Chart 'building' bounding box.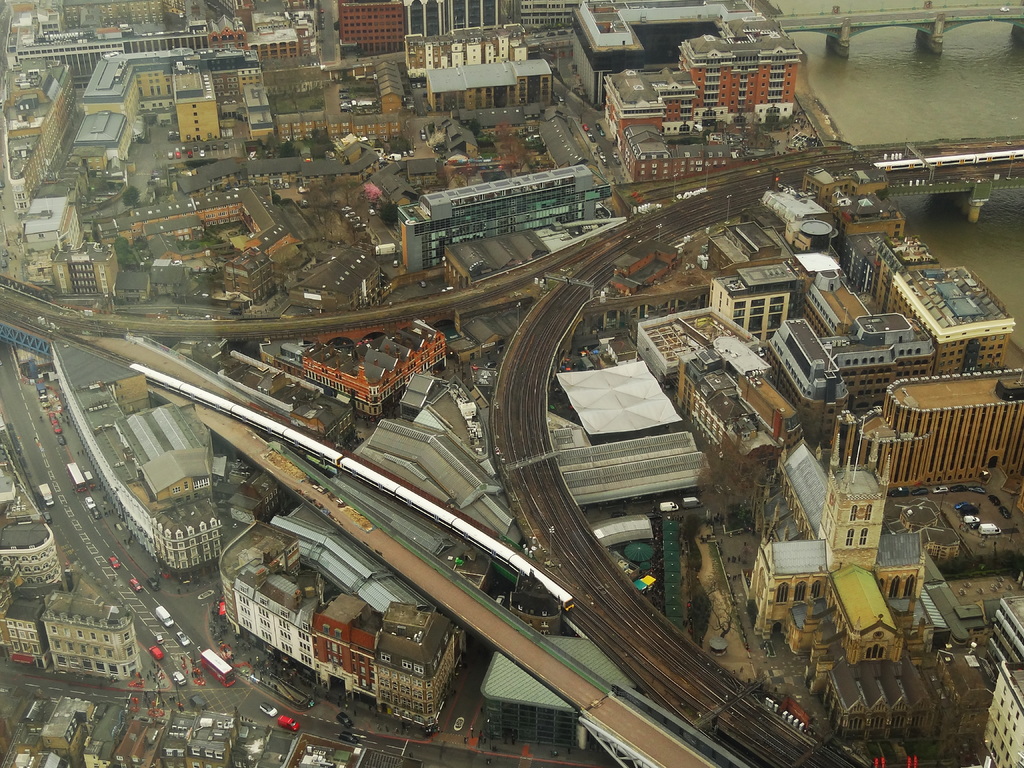
Charted: select_region(401, 0, 500, 35).
